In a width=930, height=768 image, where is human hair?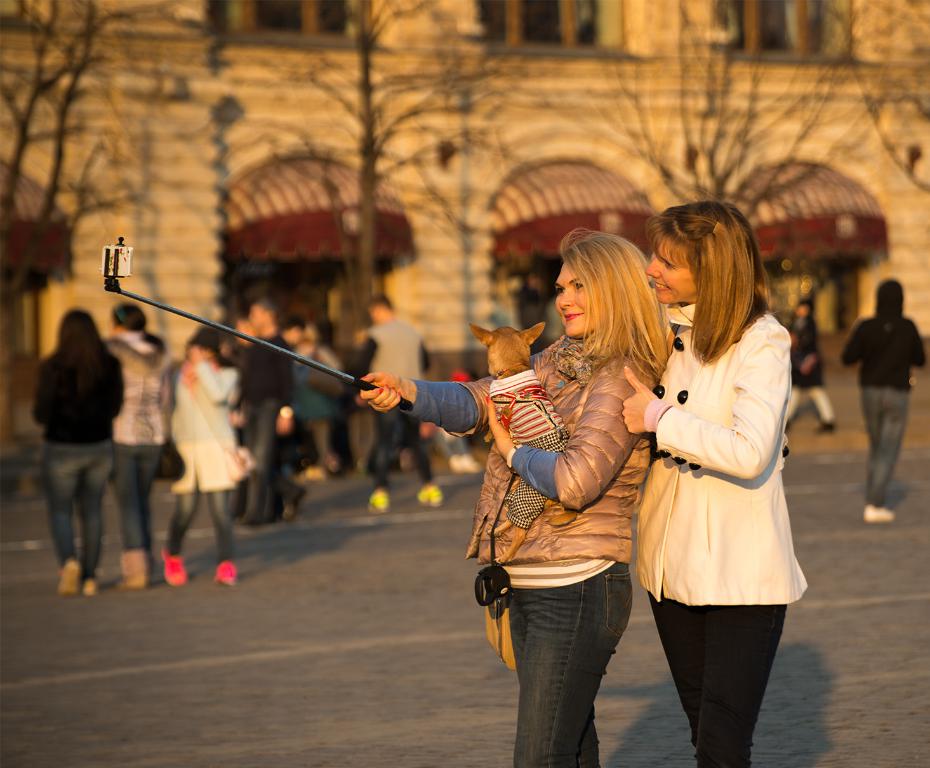
box=[249, 292, 278, 324].
